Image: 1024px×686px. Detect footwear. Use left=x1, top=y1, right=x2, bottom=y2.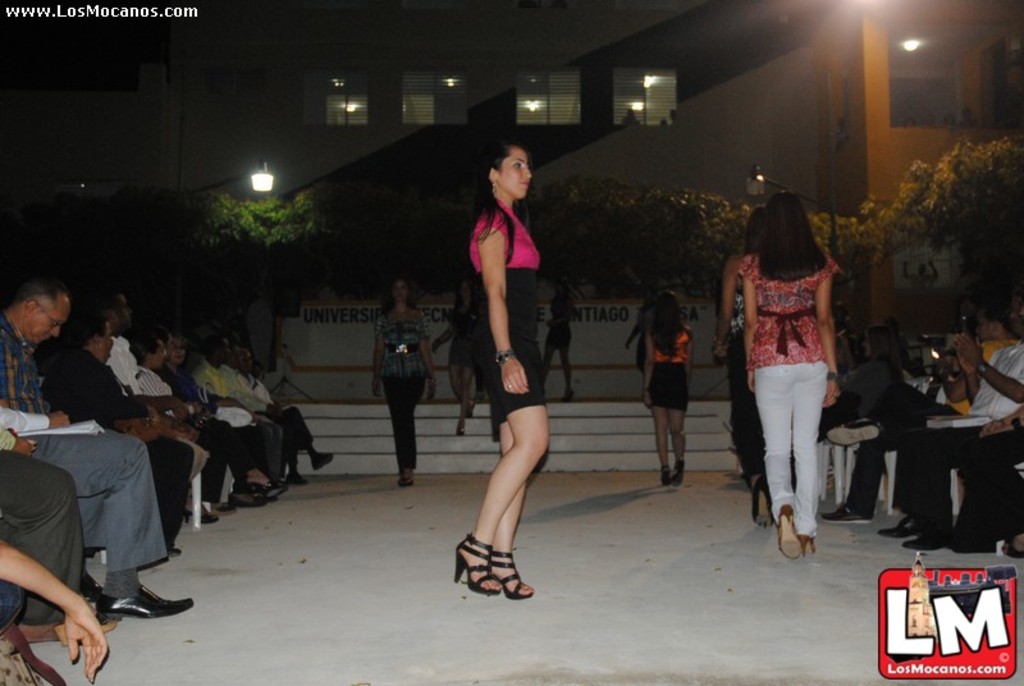
left=753, top=481, right=772, bottom=531.
